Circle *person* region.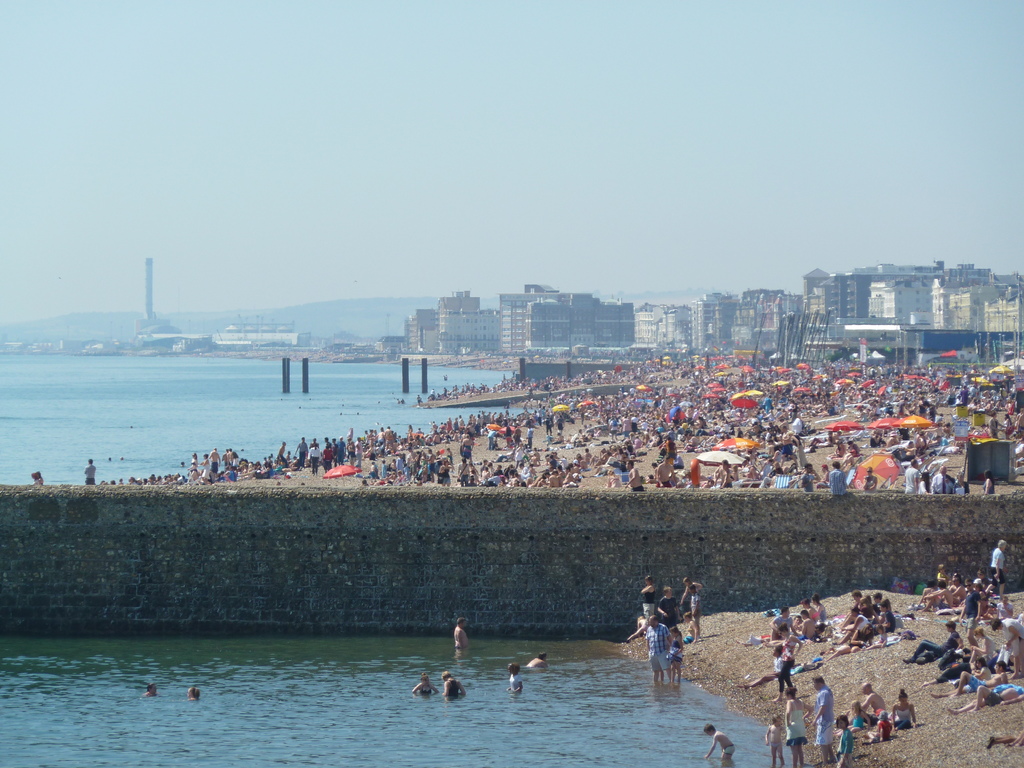
Region: (858,680,881,722).
